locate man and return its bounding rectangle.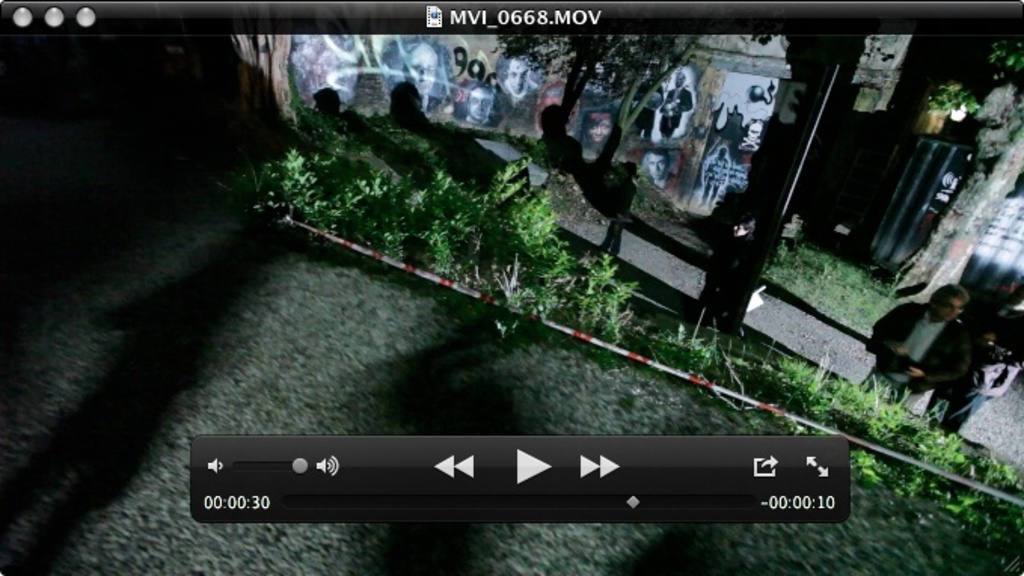
box=[860, 283, 967, 419].
